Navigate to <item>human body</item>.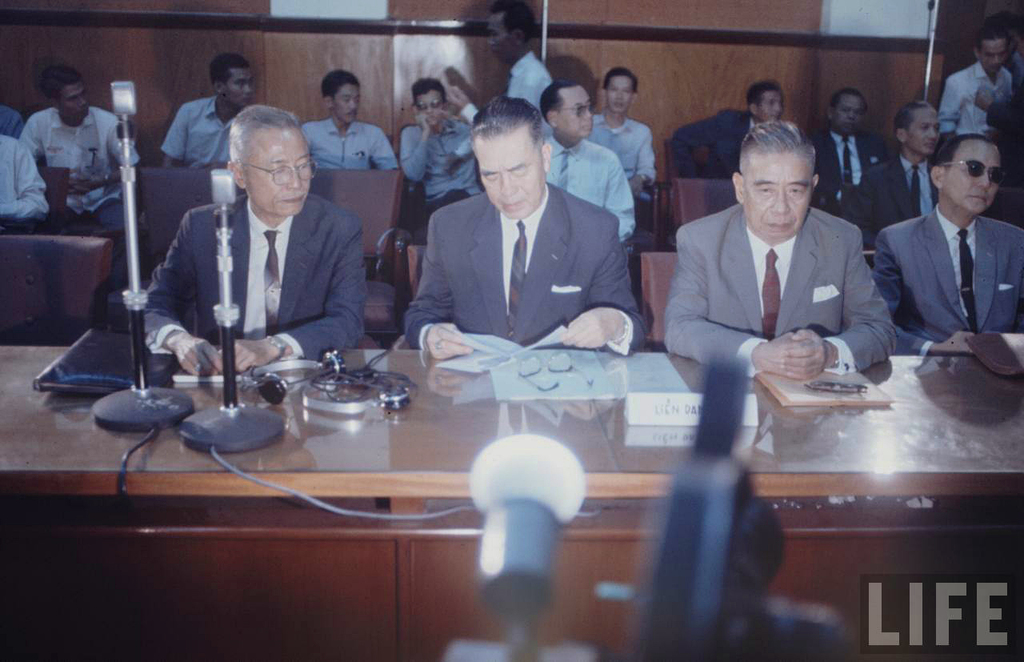
Navigation target: Rect(846, 102, 958, 238).
